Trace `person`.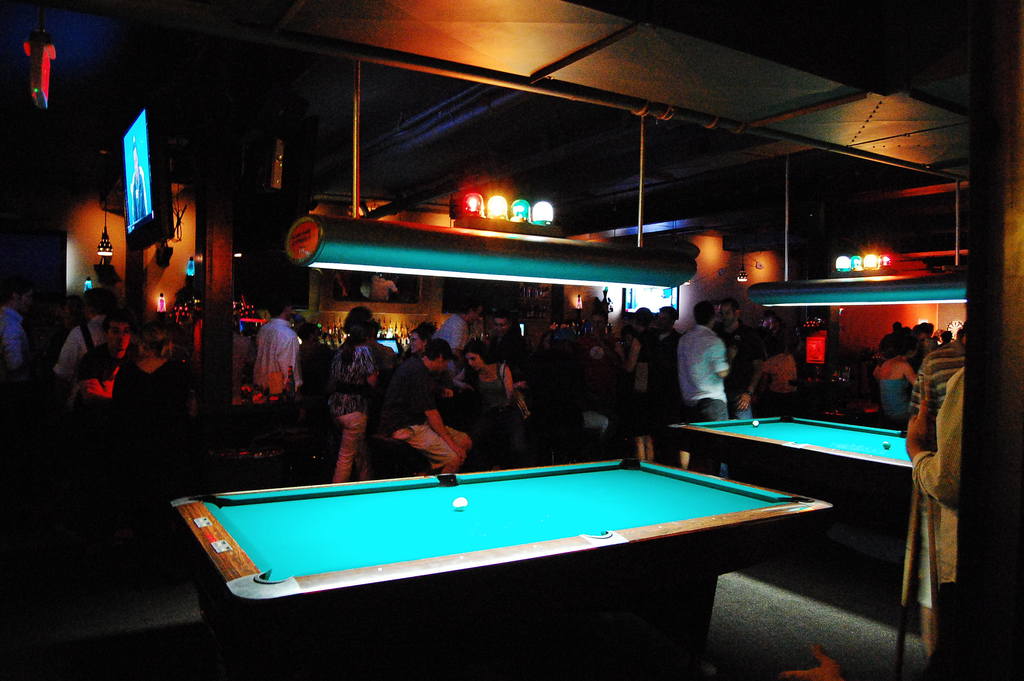
Traced to select_region(451, 340, 518, 469).
